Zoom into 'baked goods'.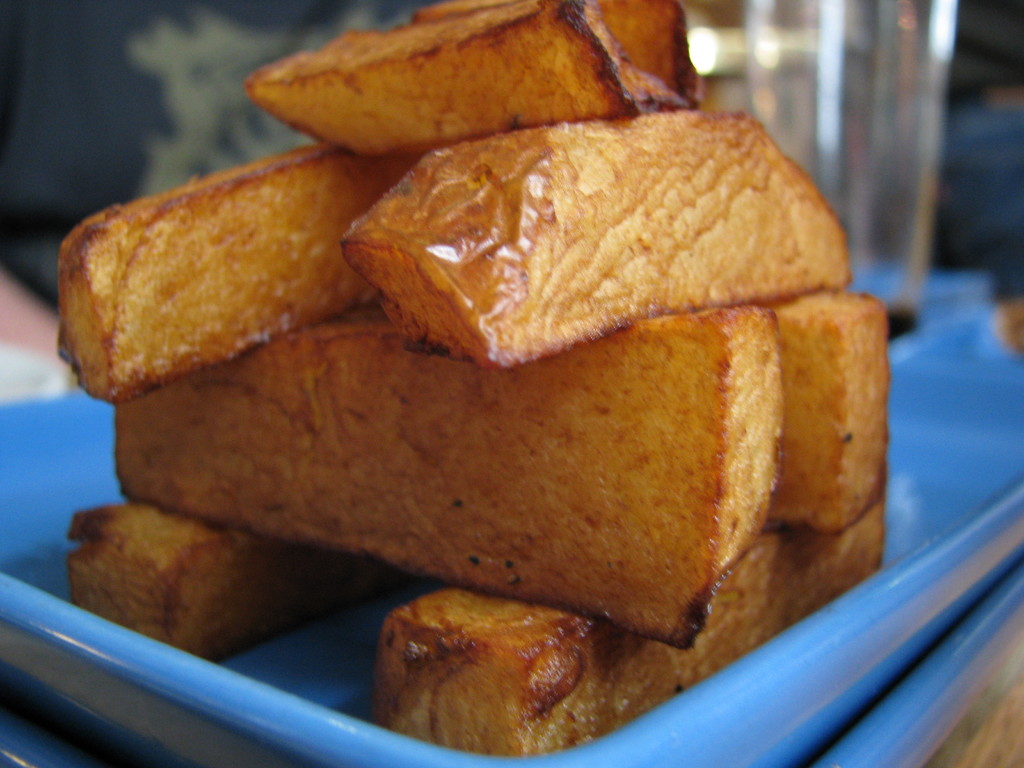
Zoom target: [x1=243, y1=0, x2=706, y2=162].
